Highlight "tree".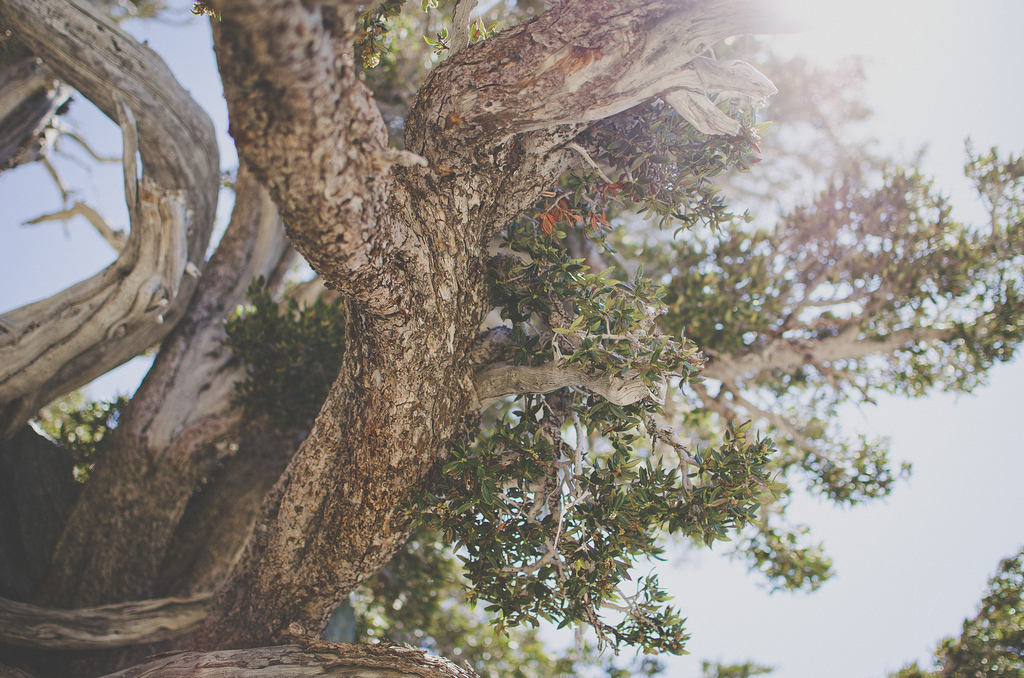
Highlighted region: [left=1, top=0, right=1023, bottom=677].
